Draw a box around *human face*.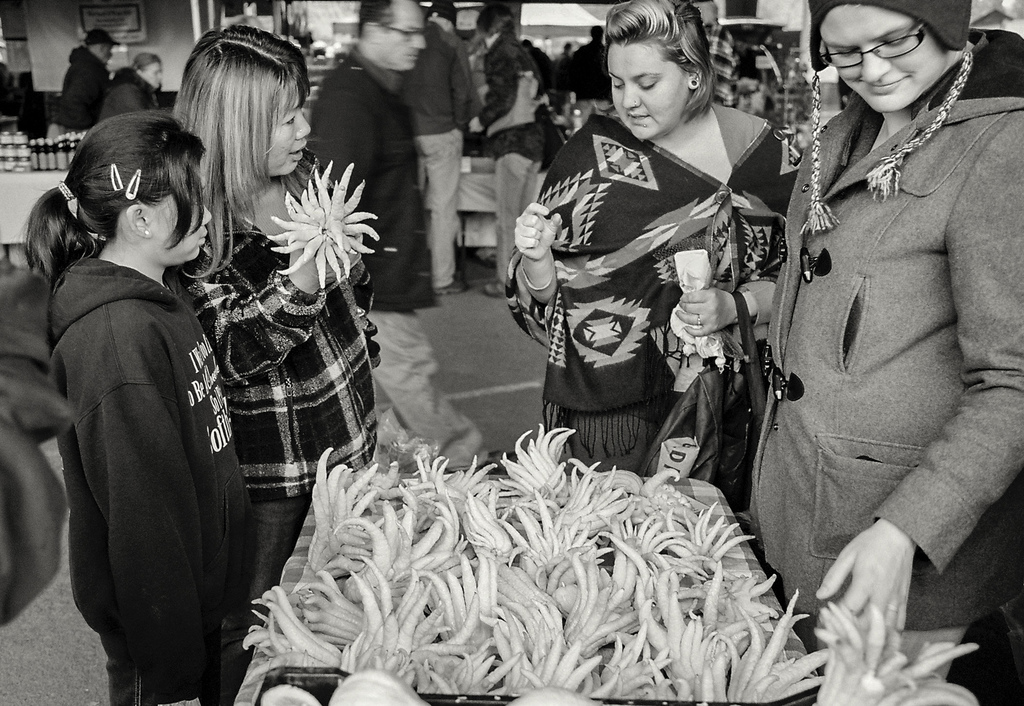
box(268, 78, 321, 174).
